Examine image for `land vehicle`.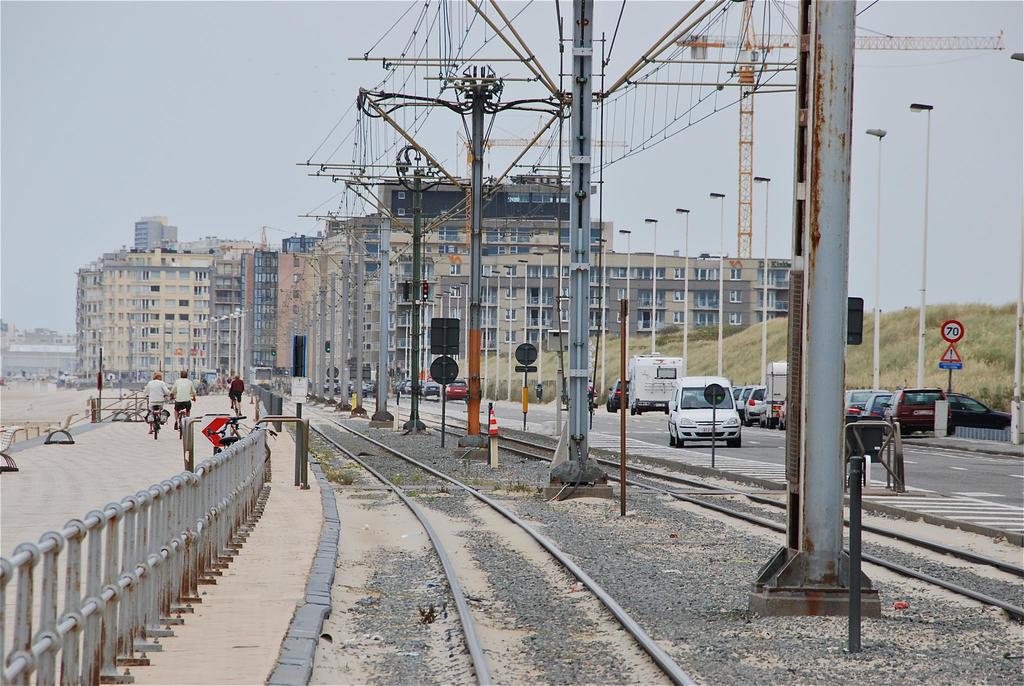
Examination result: (863, 394, 898, 414).
